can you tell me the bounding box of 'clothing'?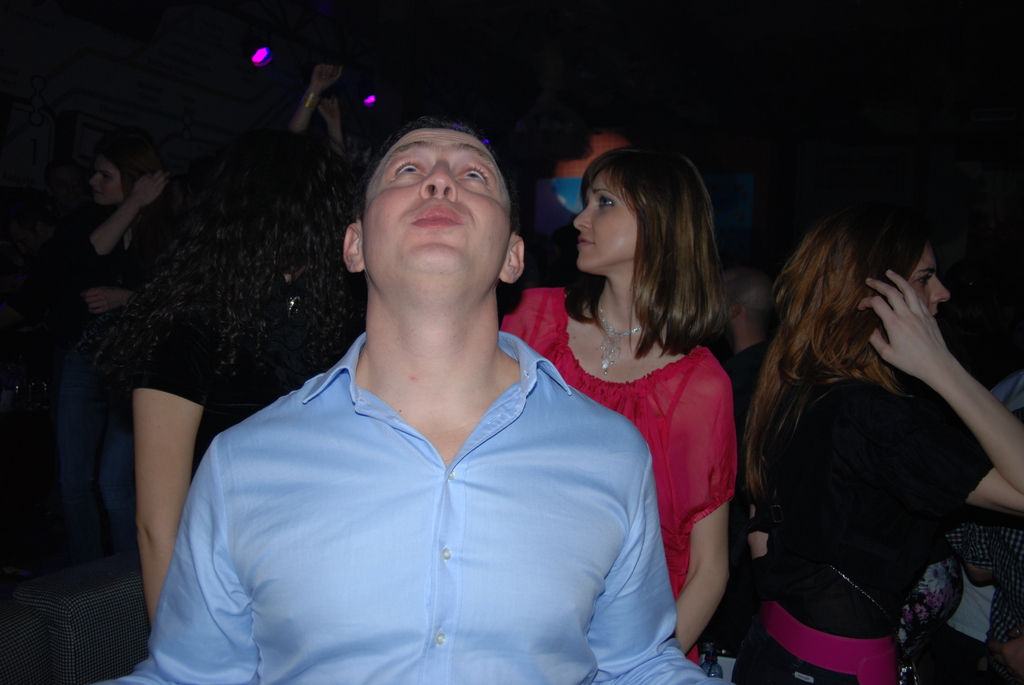
x1=722, y1=335, x2=777, y2=448.
